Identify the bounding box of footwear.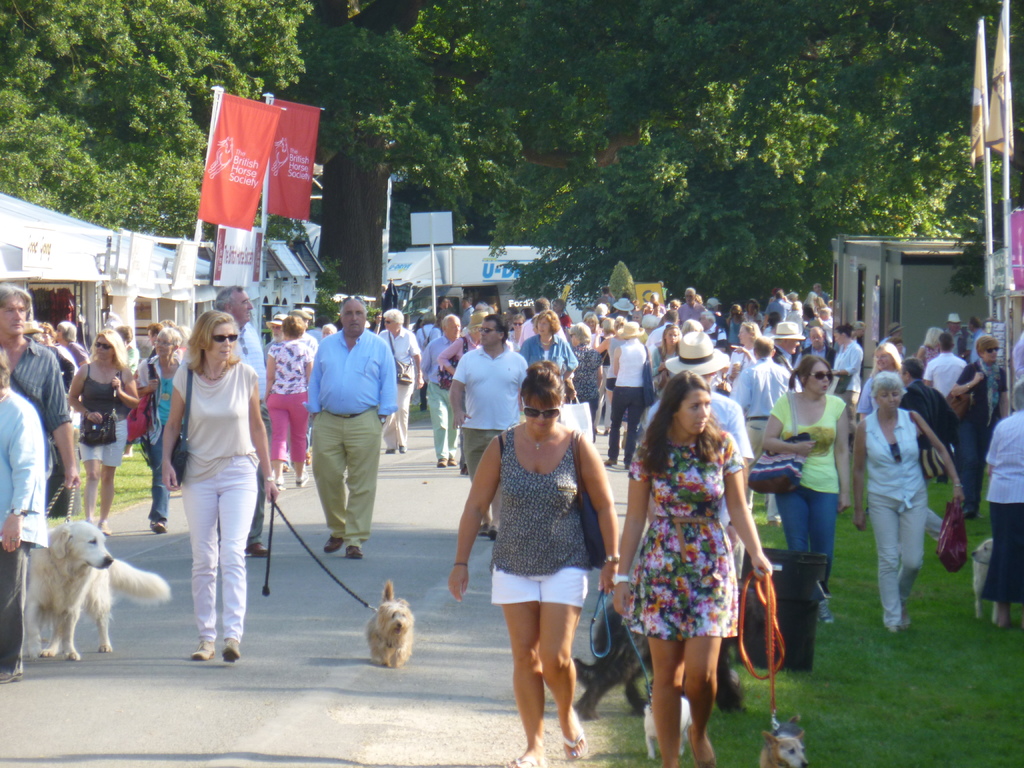
bbox=[605, 428, 609, 436].
